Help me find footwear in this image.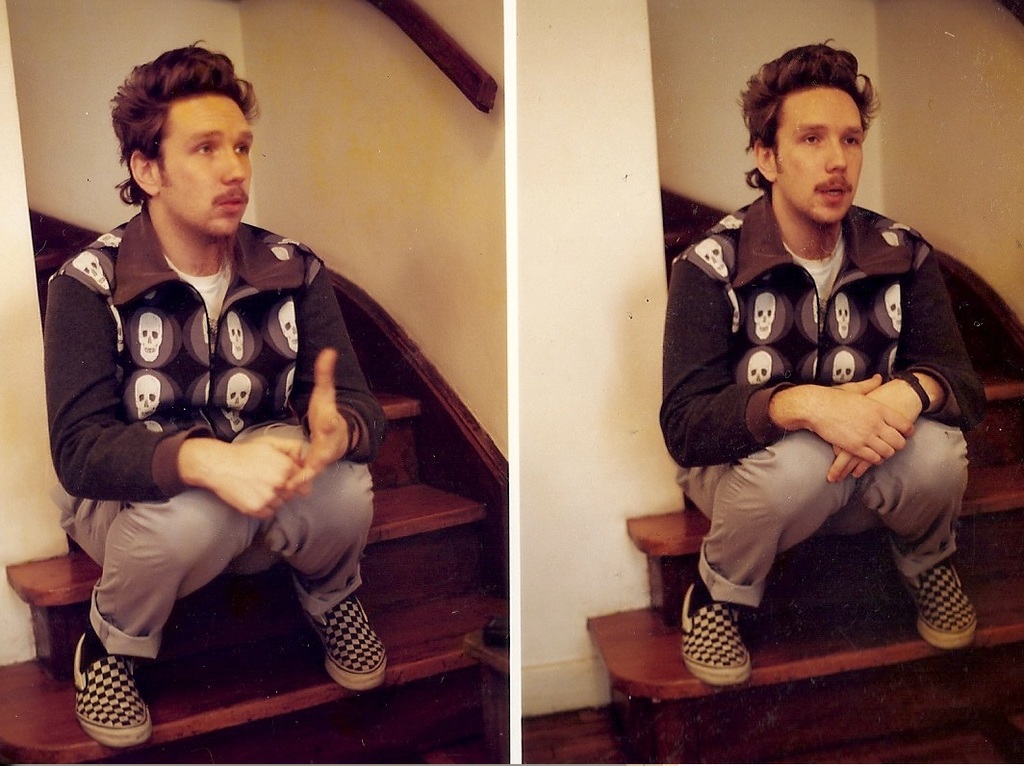
Found it: <box>297,574,390,697</box>.
